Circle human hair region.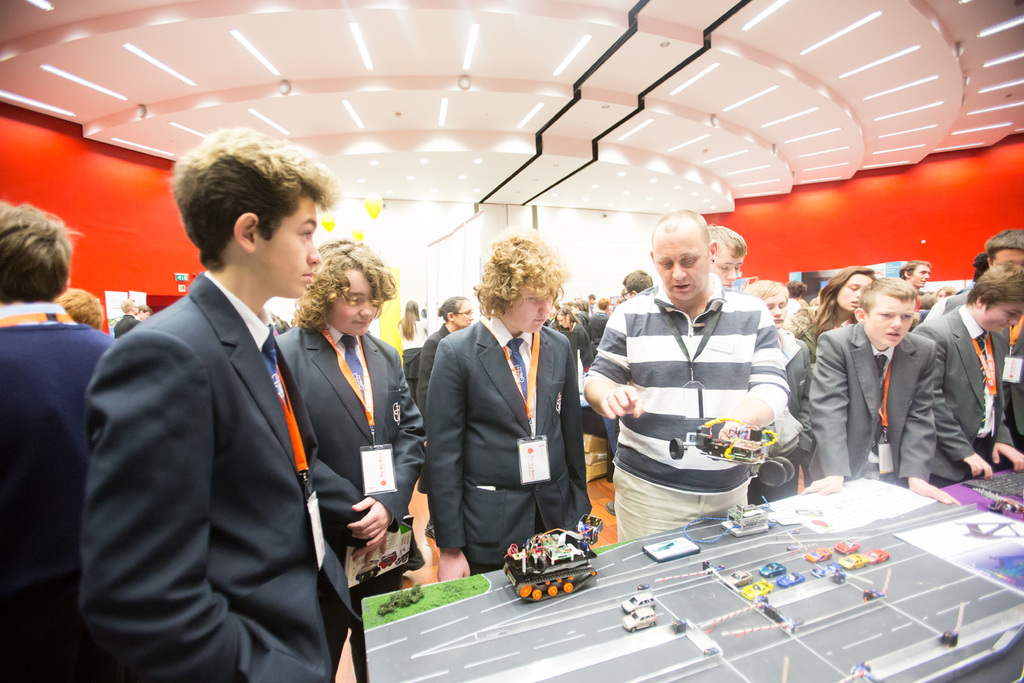
Region: [left=397, top=295, right=417, bottom=336].
